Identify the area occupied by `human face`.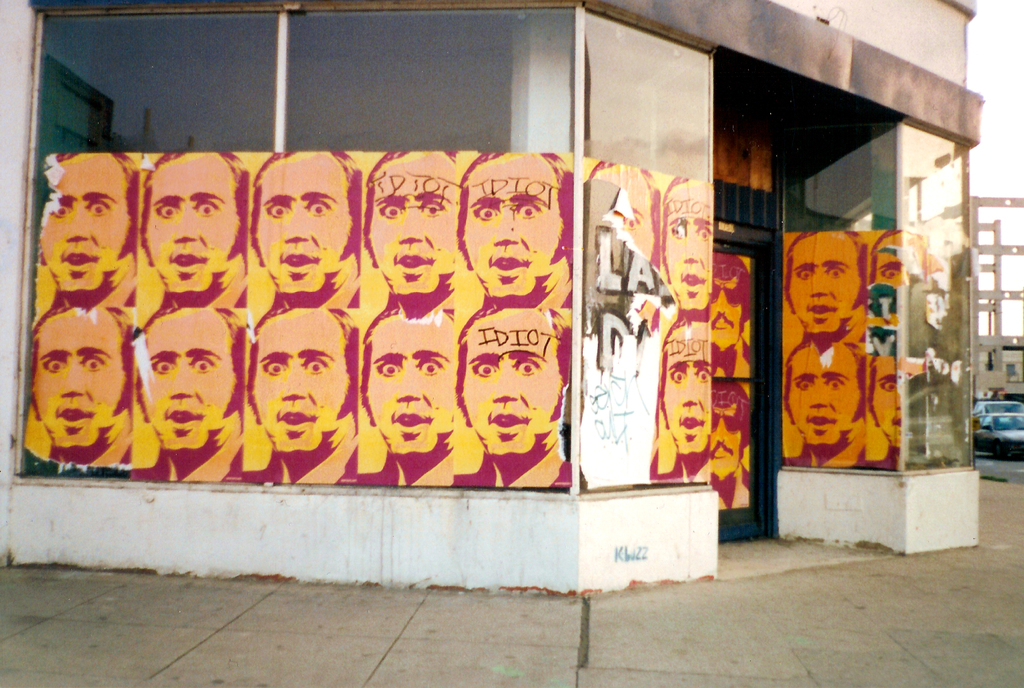
Area: bbox=(716, 400, 740, 482).
